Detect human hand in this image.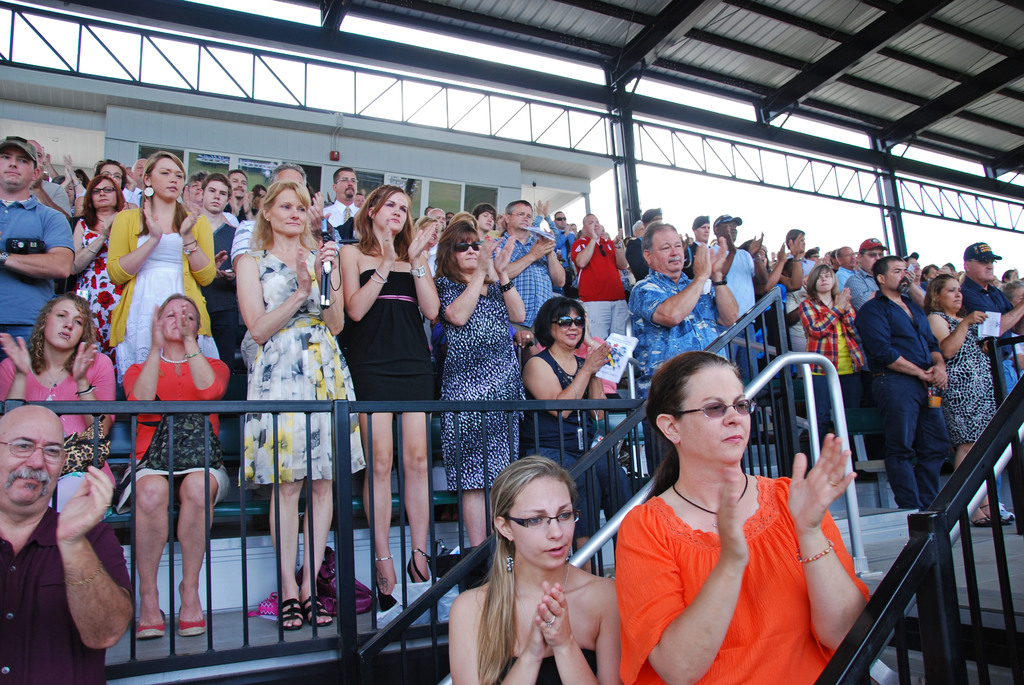
Detection: <bbox>379, 218, 397, 264</bbox>.
